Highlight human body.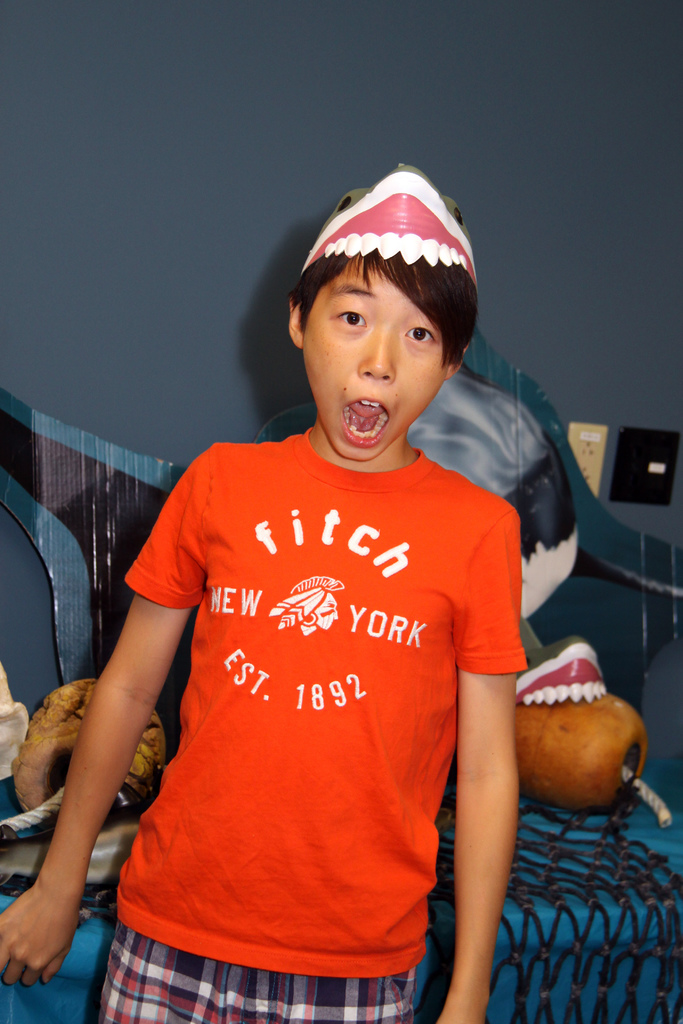
Highlighted region: 3:161:525:1023.
